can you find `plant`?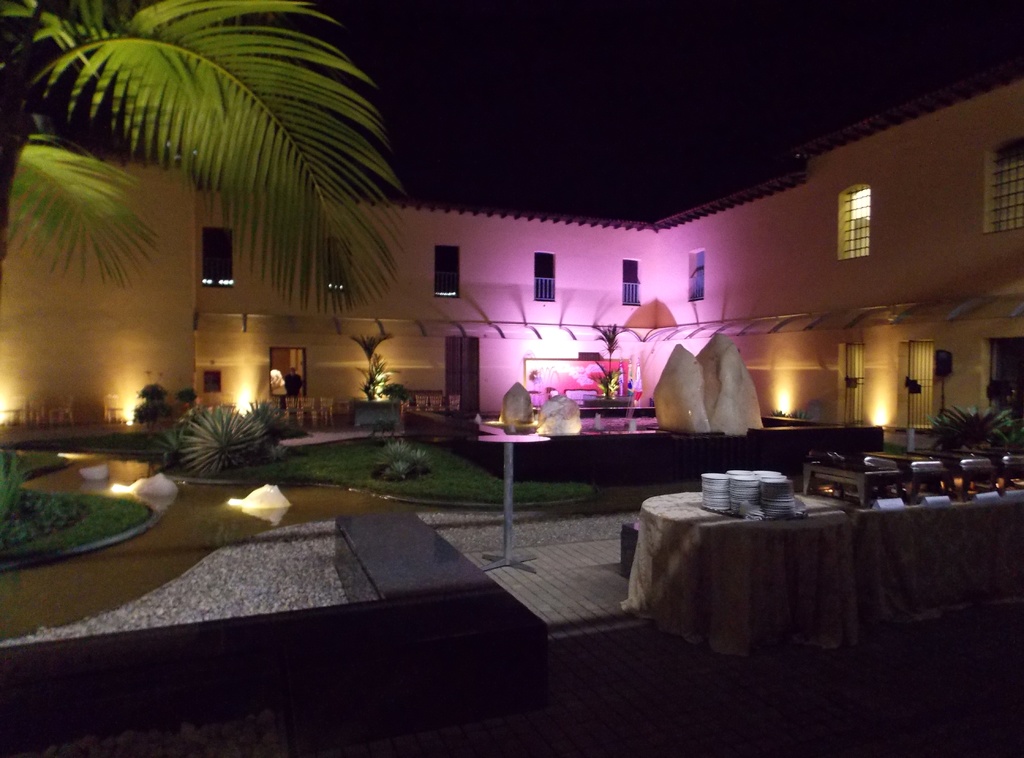
Yes, bounding box: 589:323:630:399.
